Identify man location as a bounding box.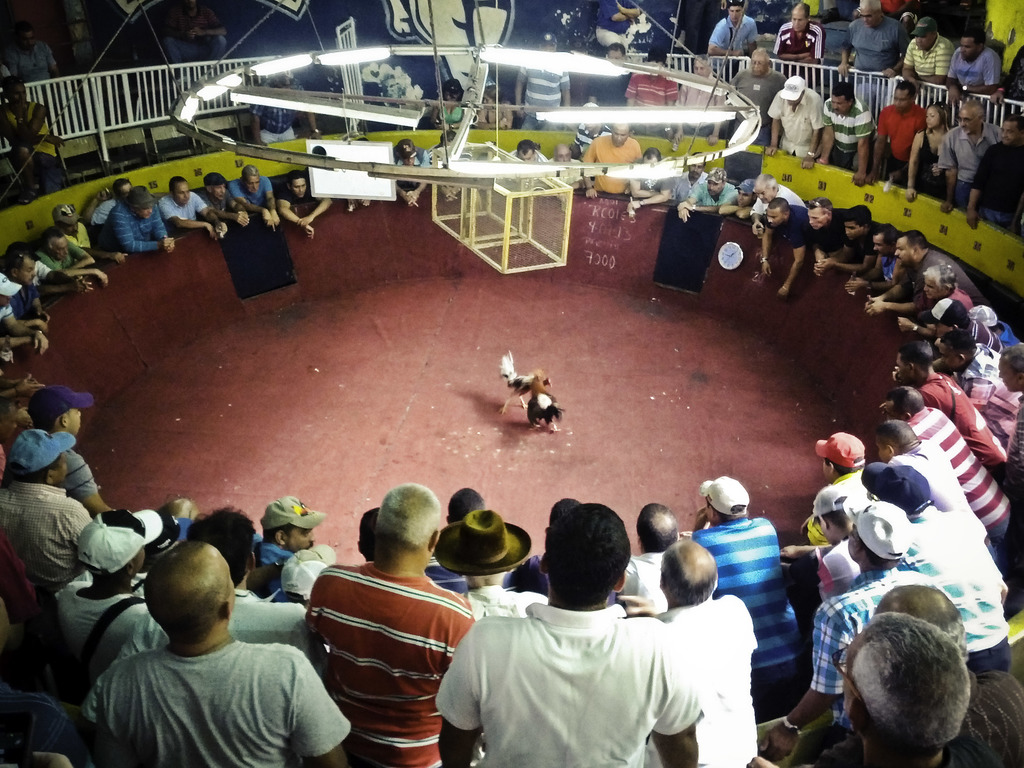
[left=754, top=195, right=821, bottom=296].
